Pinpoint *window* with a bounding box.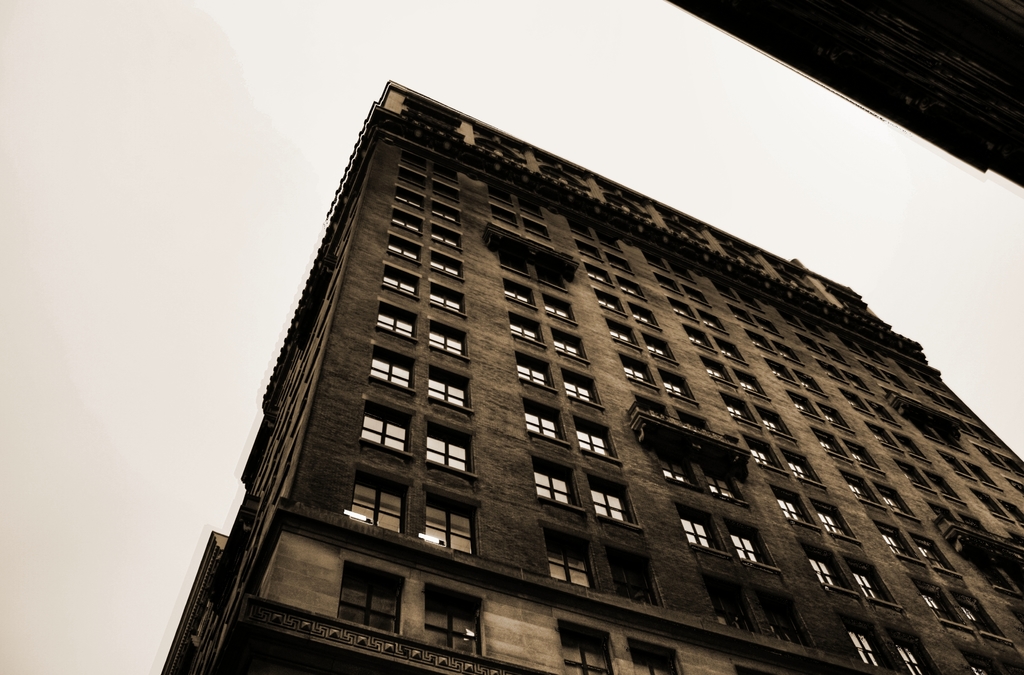
Rect(609, 548, 661, 603).
